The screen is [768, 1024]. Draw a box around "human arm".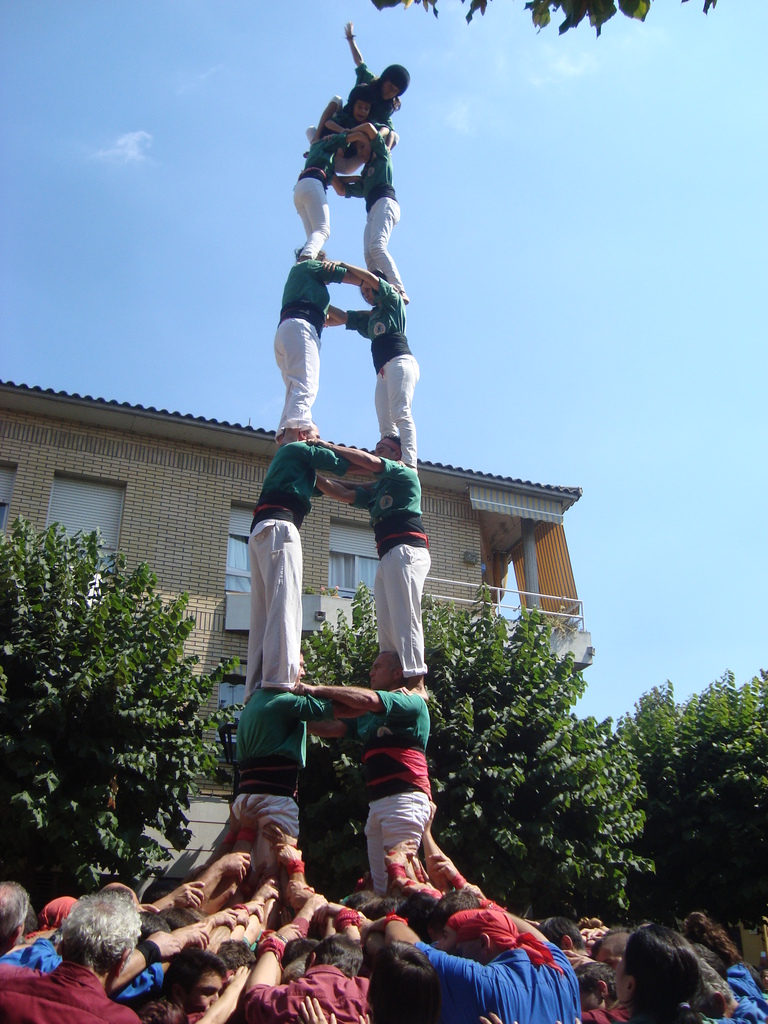
pyautogui.locateOnScreen(375, 102, 394, 138).
